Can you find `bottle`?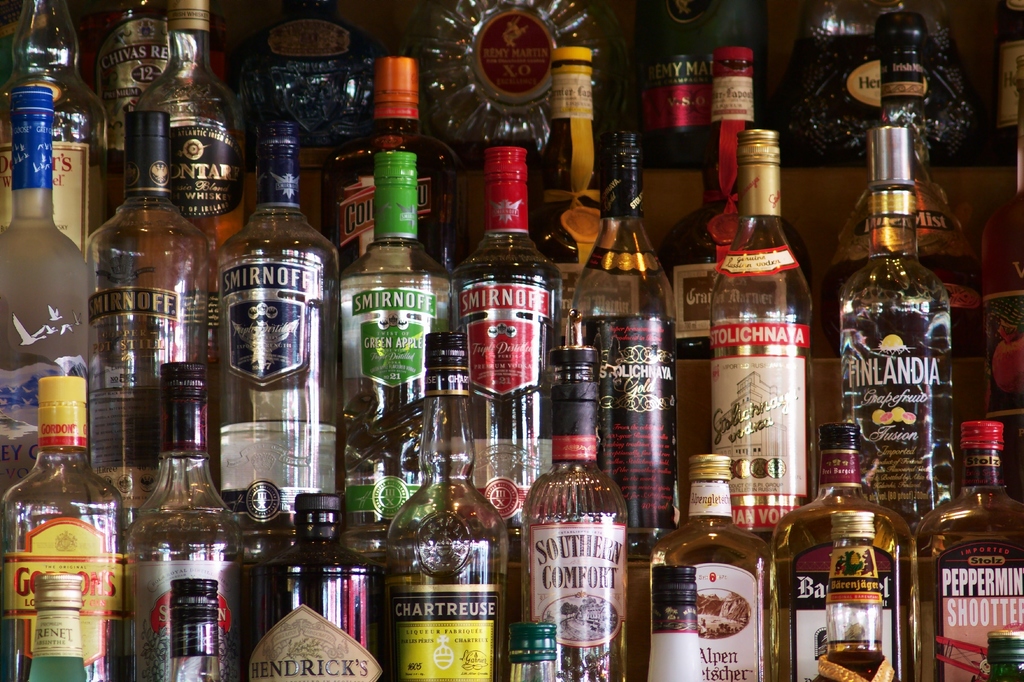
Yes, bounding box: detection(918, 419, 1023, 681).
